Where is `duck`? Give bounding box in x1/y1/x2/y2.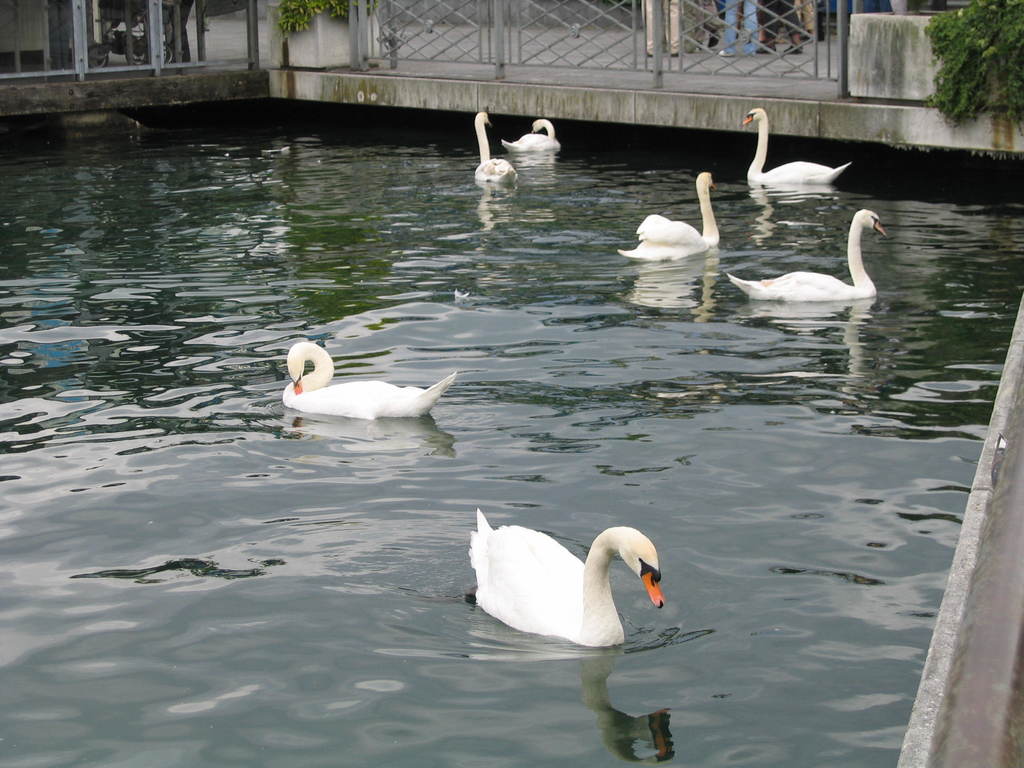
503/111/563/158.
